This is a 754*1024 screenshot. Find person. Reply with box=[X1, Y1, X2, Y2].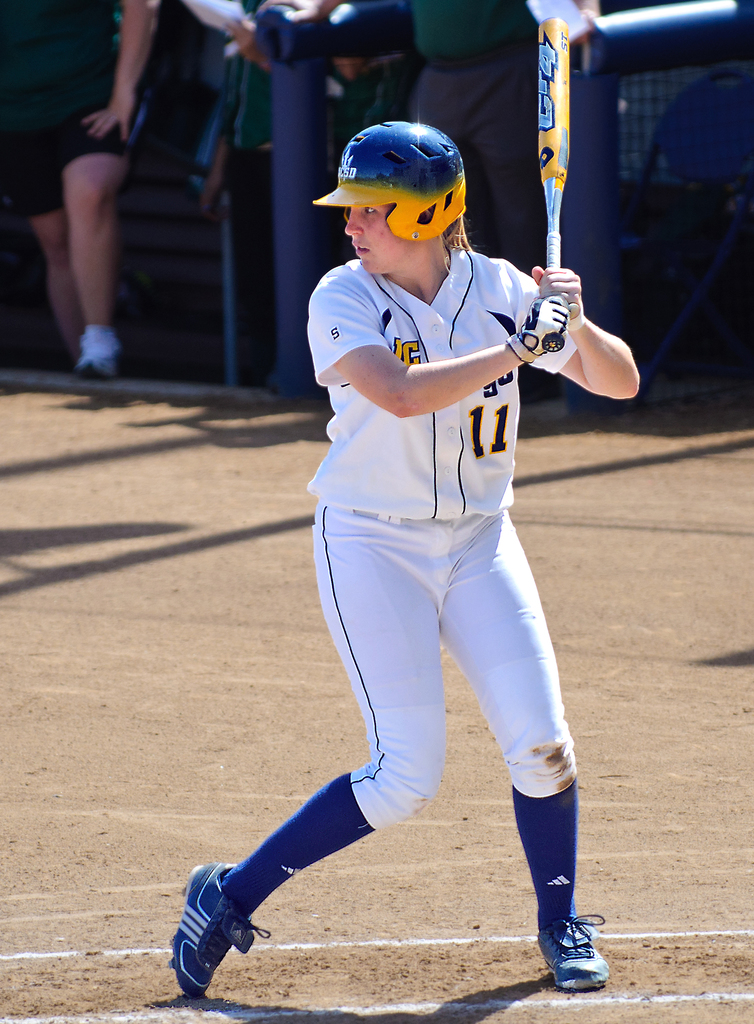
box=[0, 1, 167, 386].
